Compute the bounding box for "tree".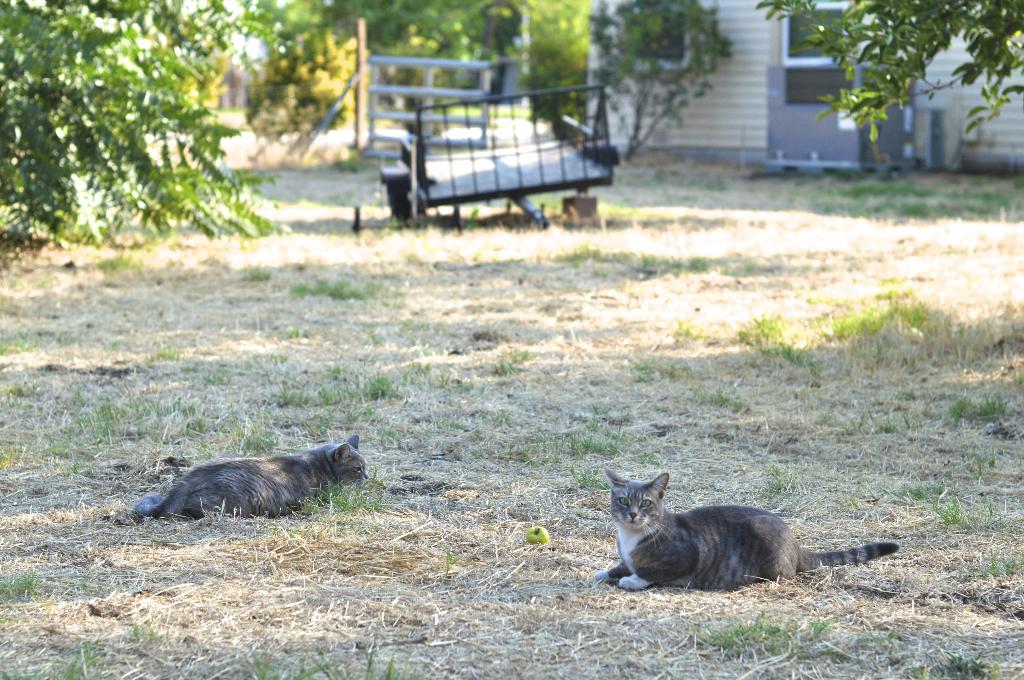
<bbox>600, 0, 735, 153</bbox>.
